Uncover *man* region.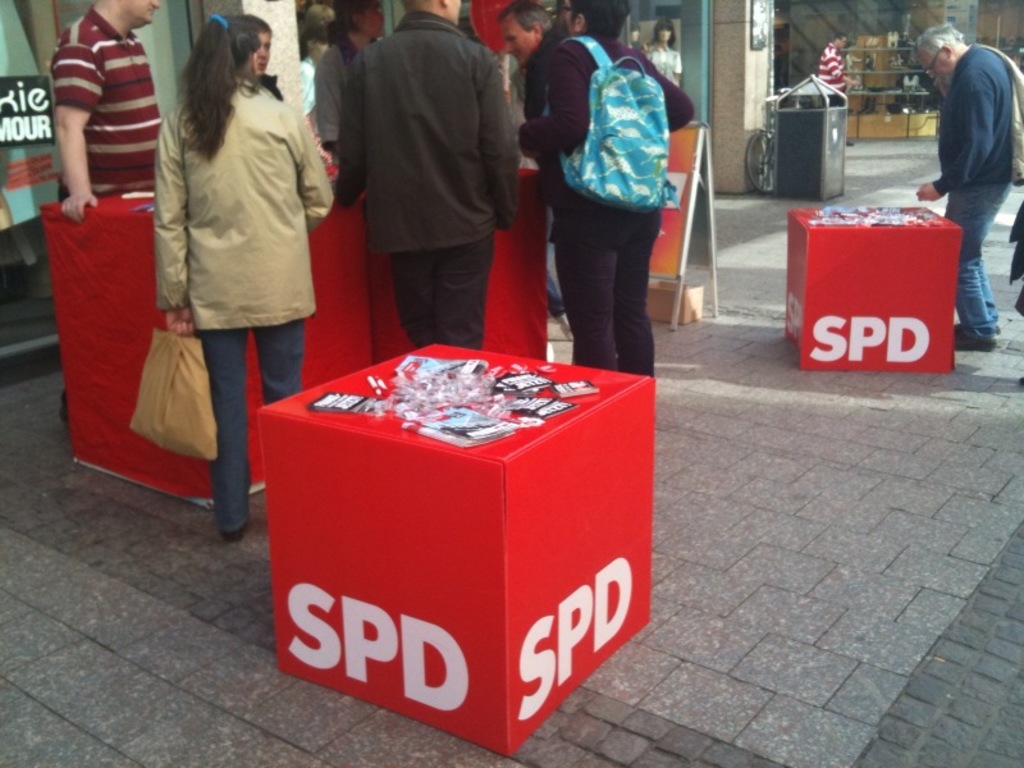
Uncovered: select_region(59, 0, 160, 216).
